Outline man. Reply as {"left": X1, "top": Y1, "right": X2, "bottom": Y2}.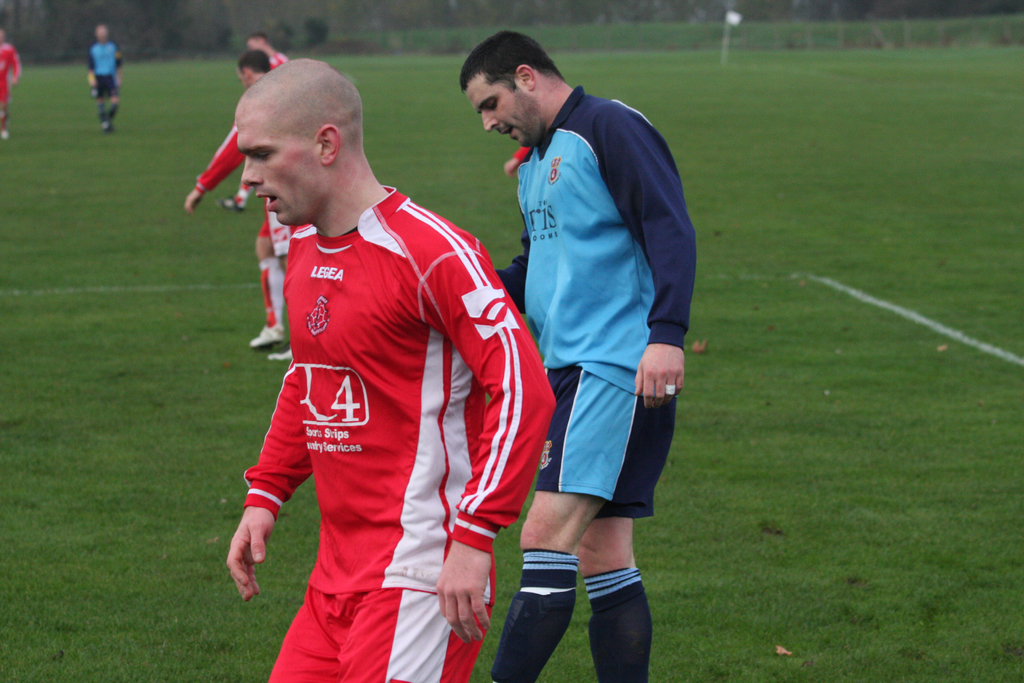
{"left": 0, "top": 22, "right": 22, "bottom": 135}.
